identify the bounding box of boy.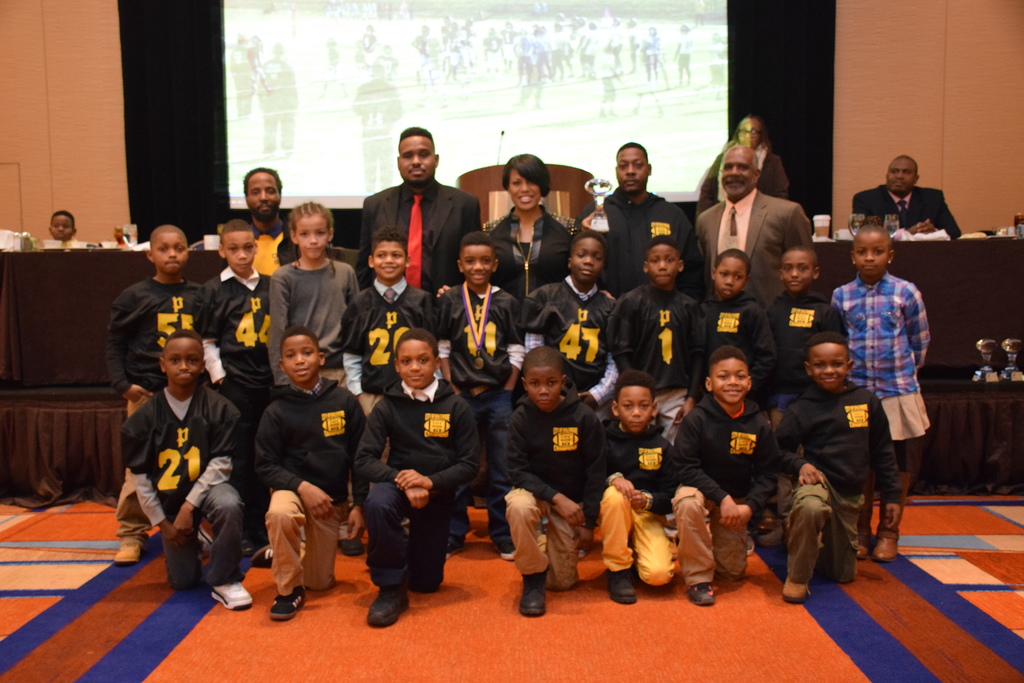
locate(426, 231, 525, 564).
